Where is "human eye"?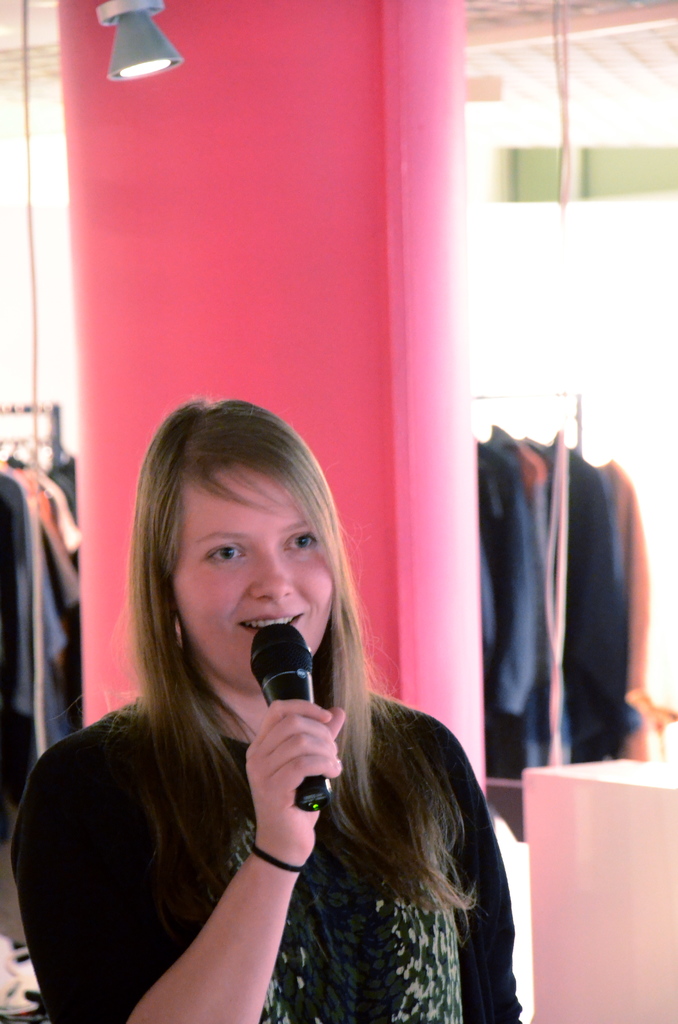
select_region(289, 532, 319, 552).
